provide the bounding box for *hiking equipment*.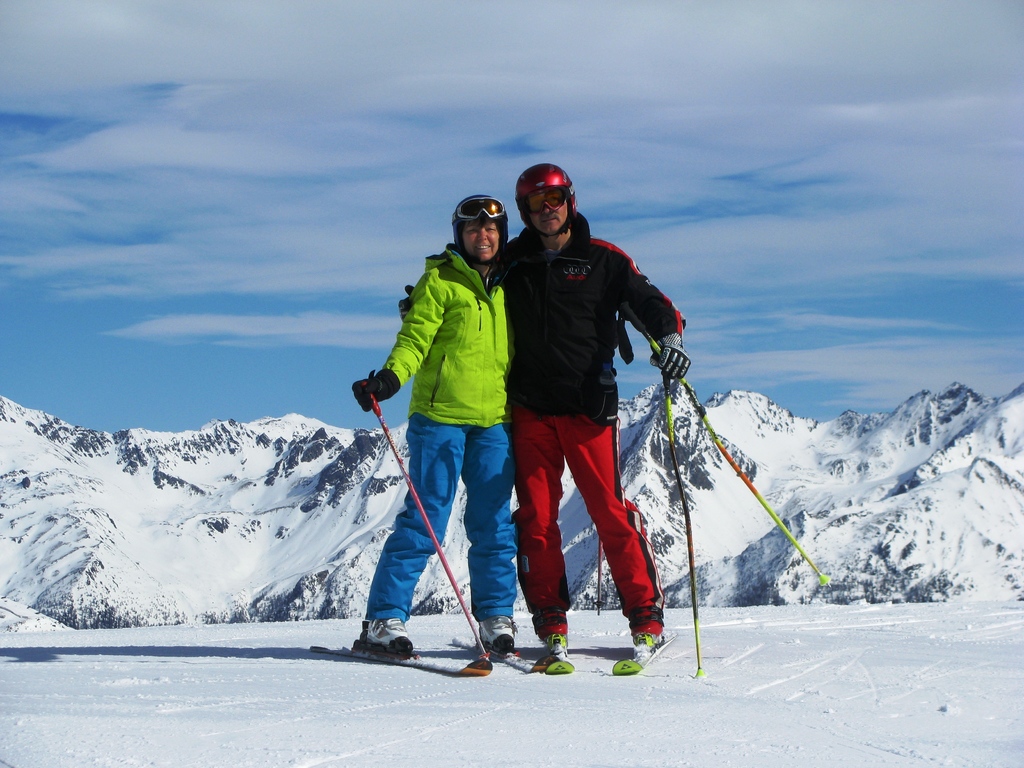
bbox=(593, 524, 609, 615).
